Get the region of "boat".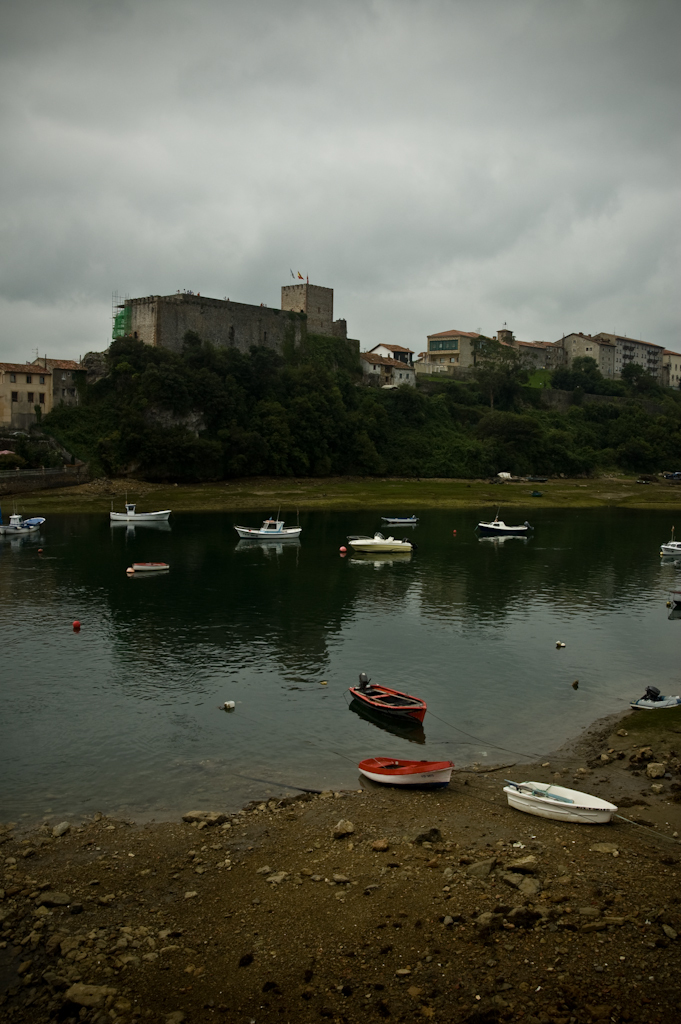
Rect(109, 488, 173, 519).
